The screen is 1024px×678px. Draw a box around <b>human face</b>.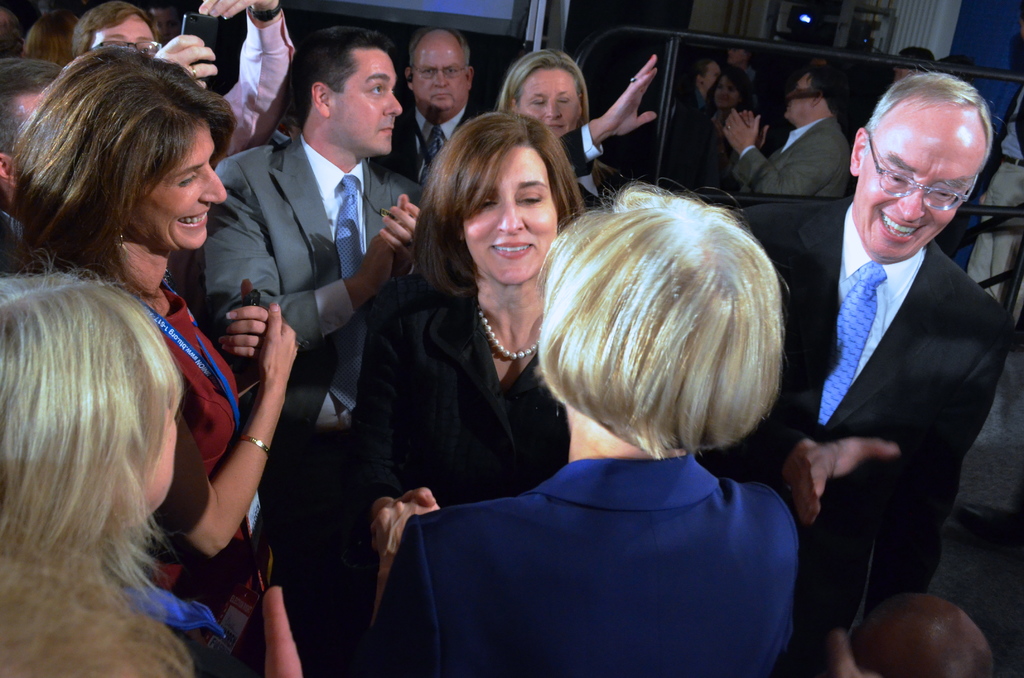
882 45 936 85.
